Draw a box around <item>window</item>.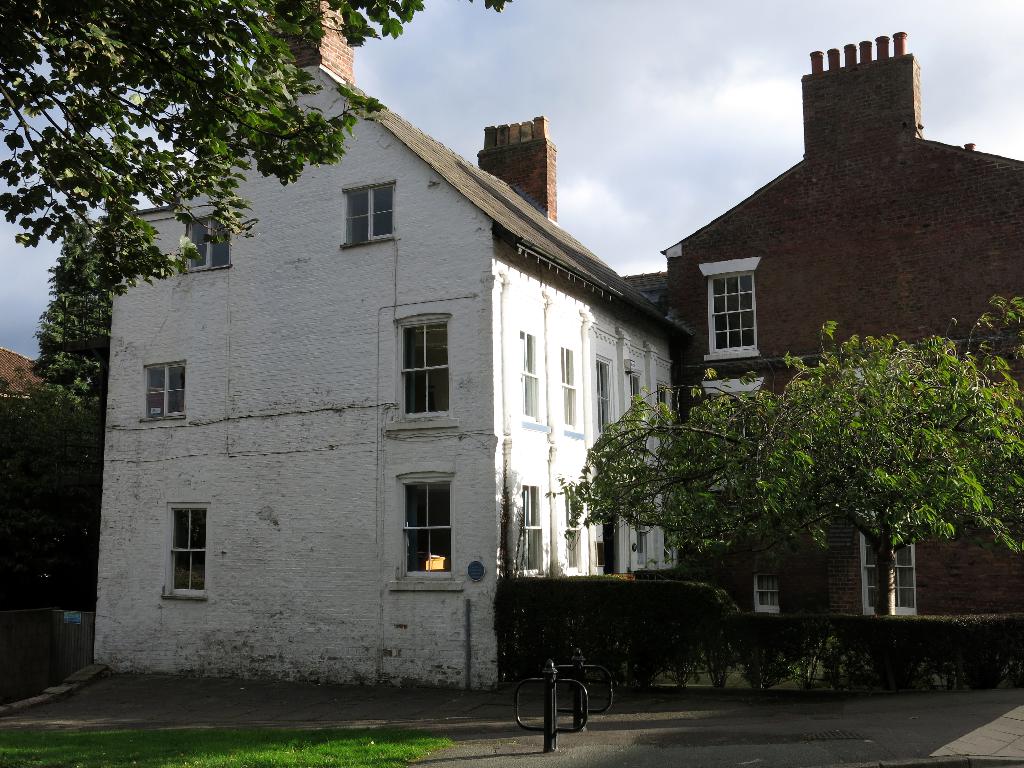
181,212,230,273.
